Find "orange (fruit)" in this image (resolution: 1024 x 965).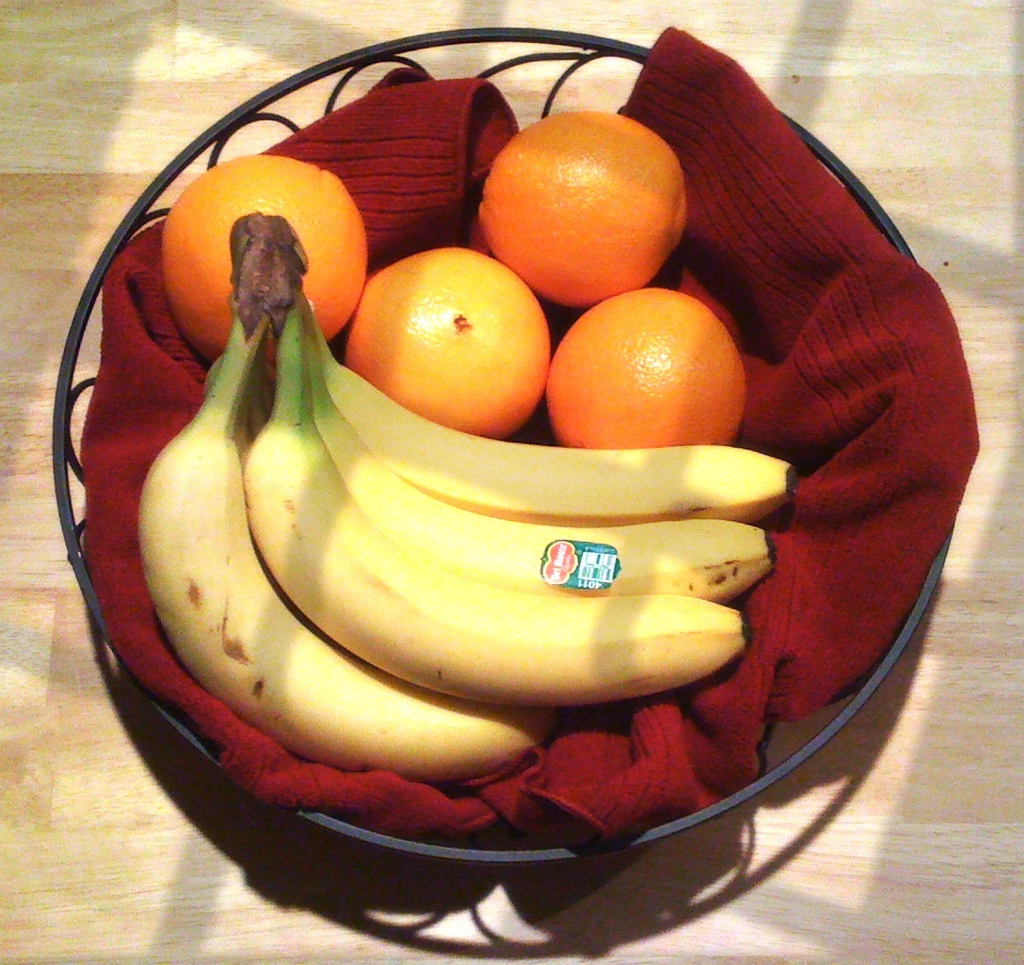
484/119/692/306.
